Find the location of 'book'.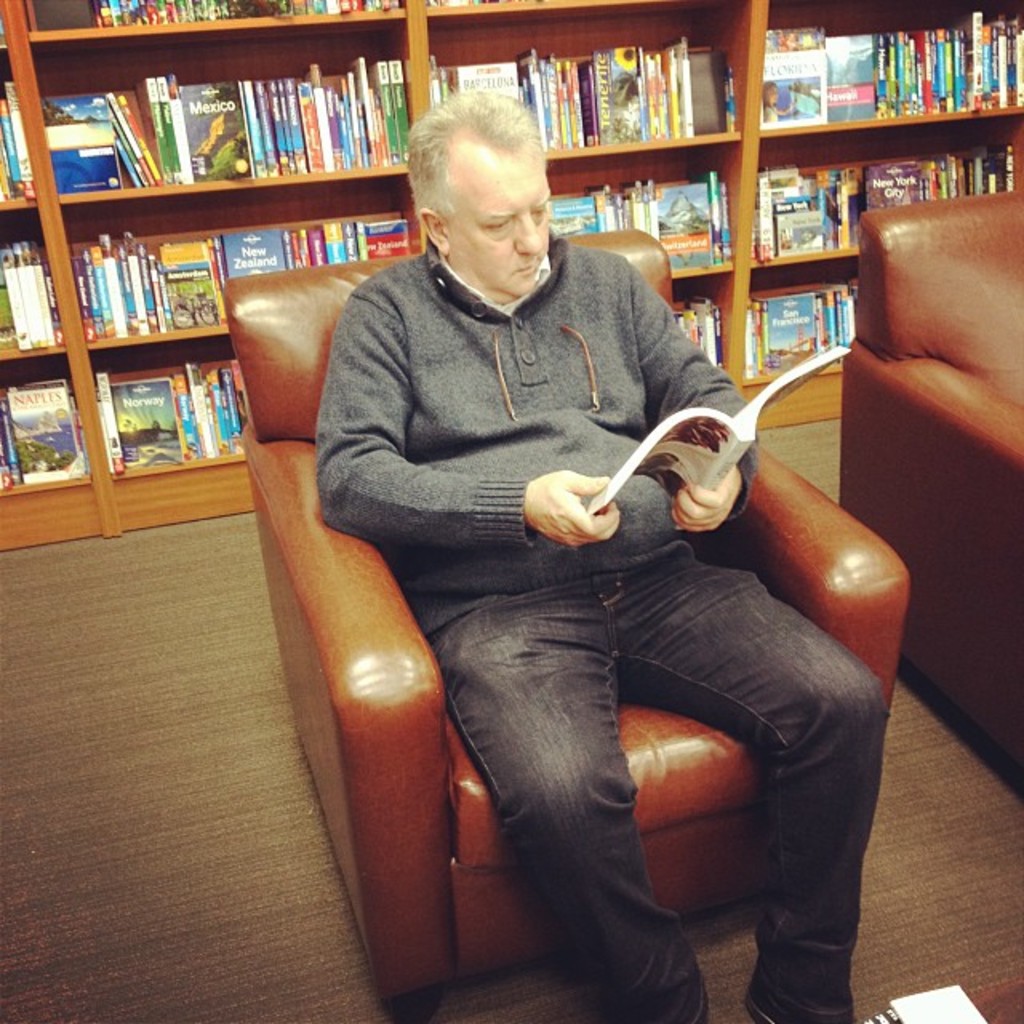
Location: box(16, 78, 37, 192).
